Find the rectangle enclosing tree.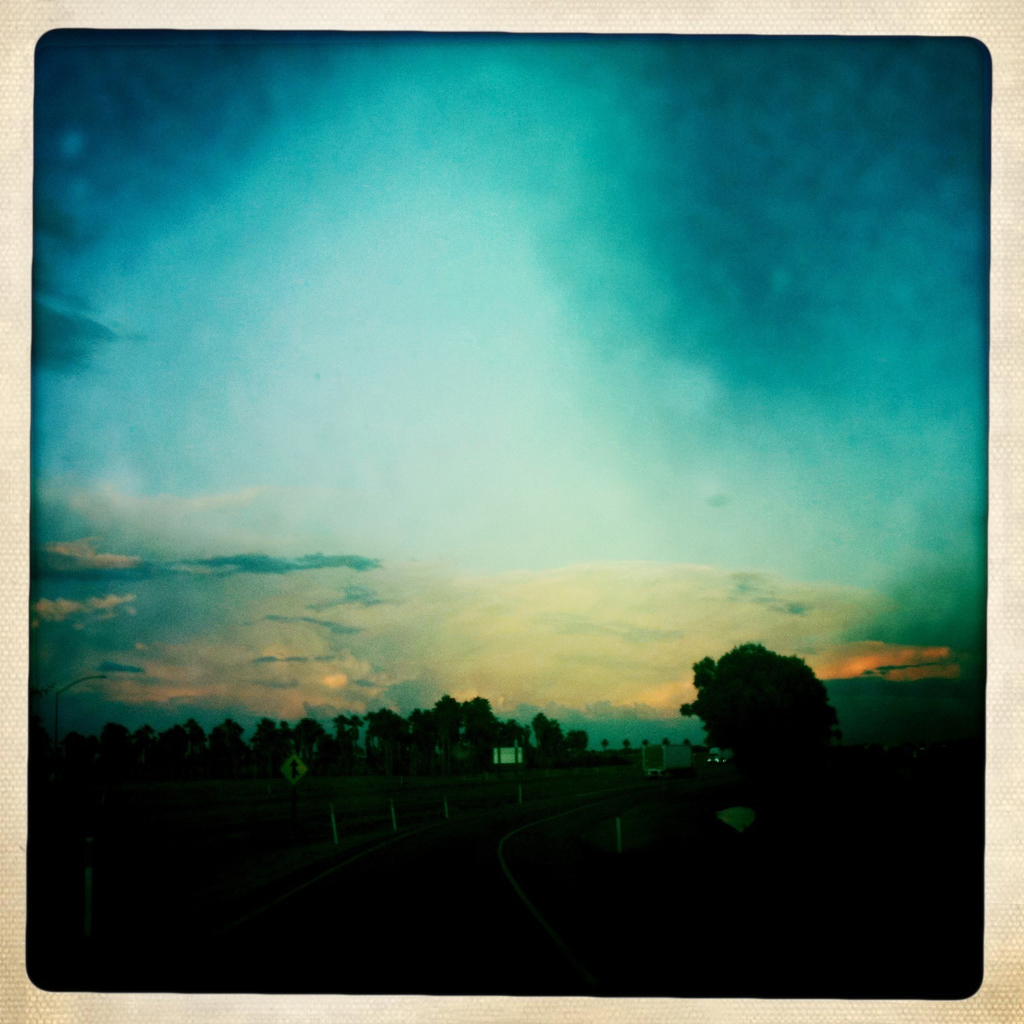
crop(699, 639, 864, 785).
